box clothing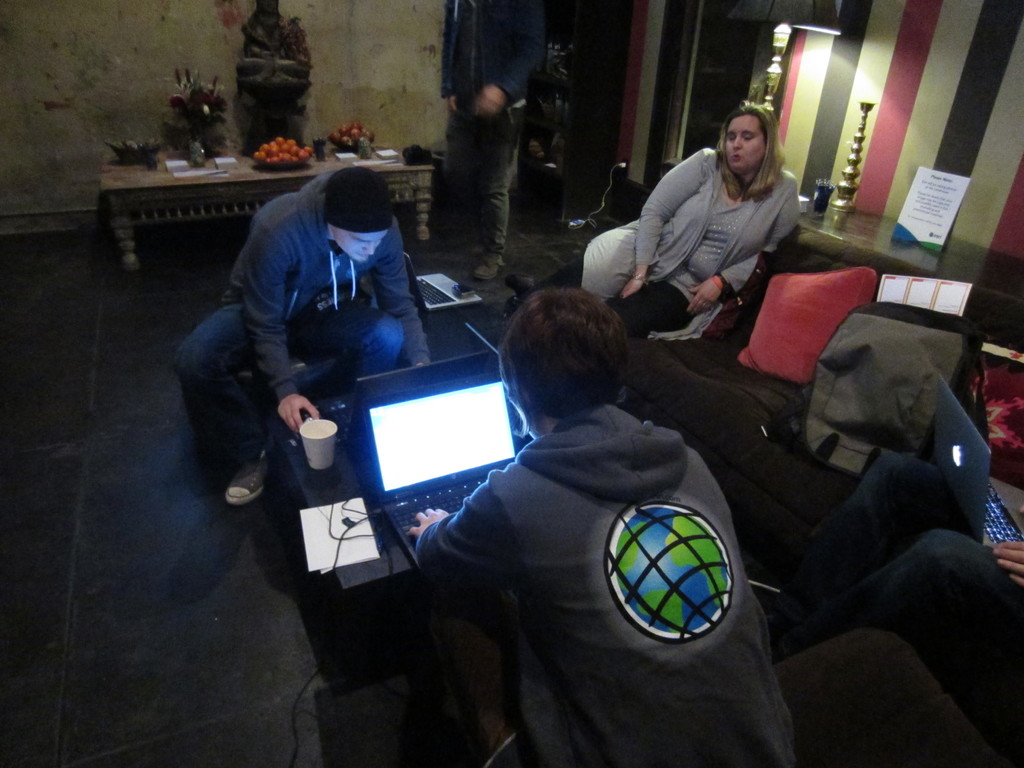
bbox(541, 152, 801, 335)
